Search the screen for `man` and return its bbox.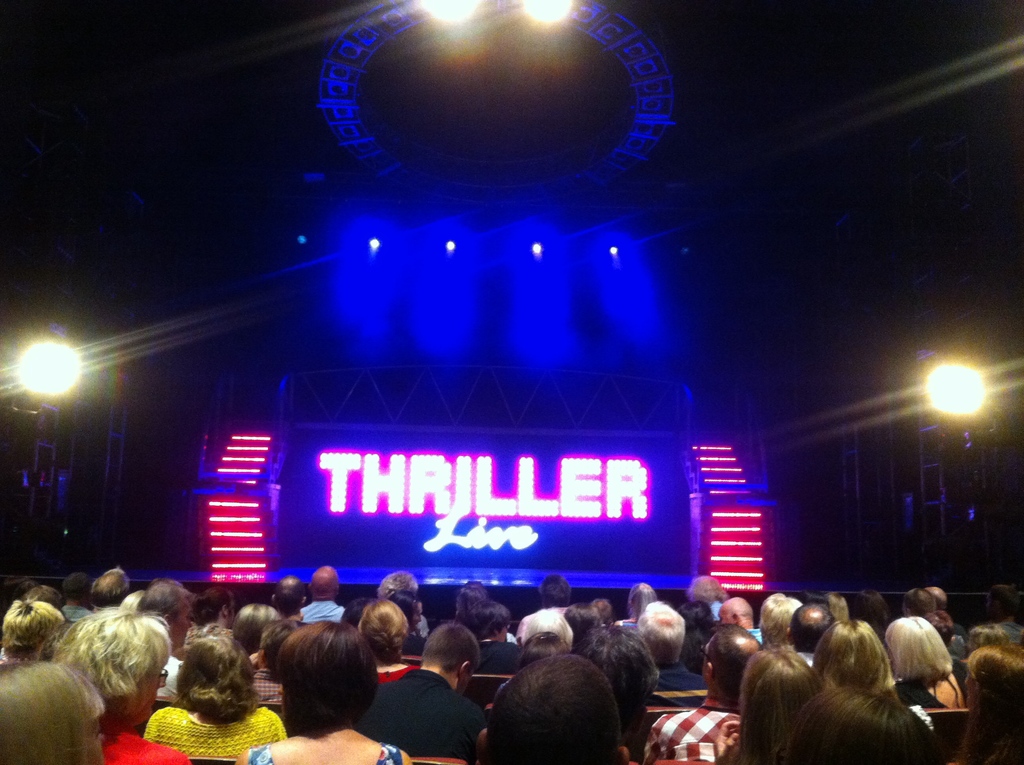
Found: rect(805, 592, 829, 611).
